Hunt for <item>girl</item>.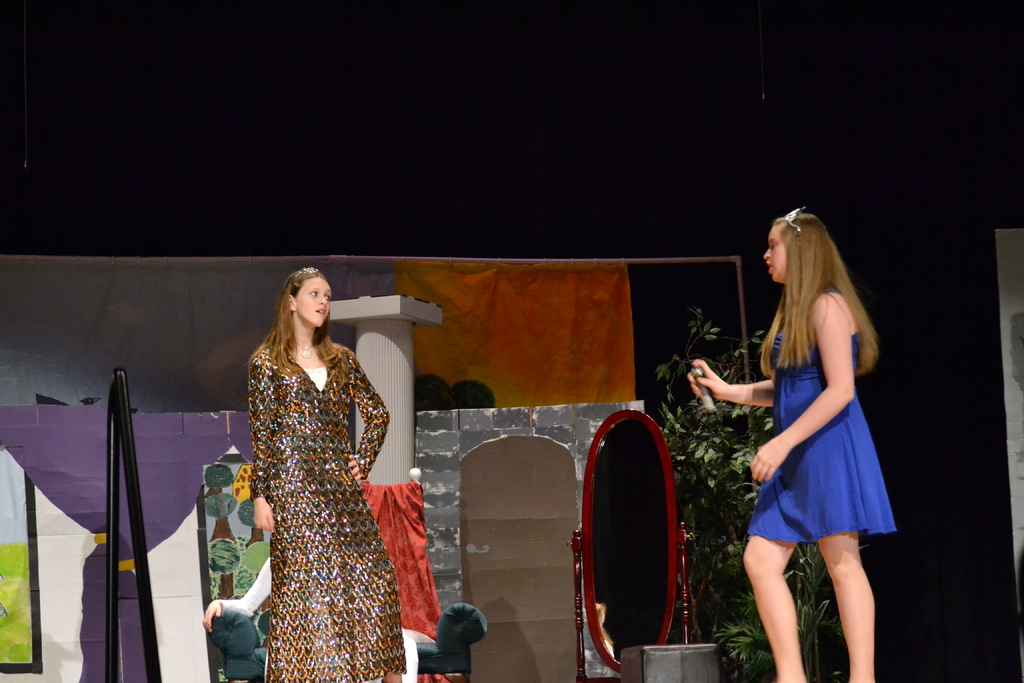
Hunted down at detection(248, 268, 394, 682).
